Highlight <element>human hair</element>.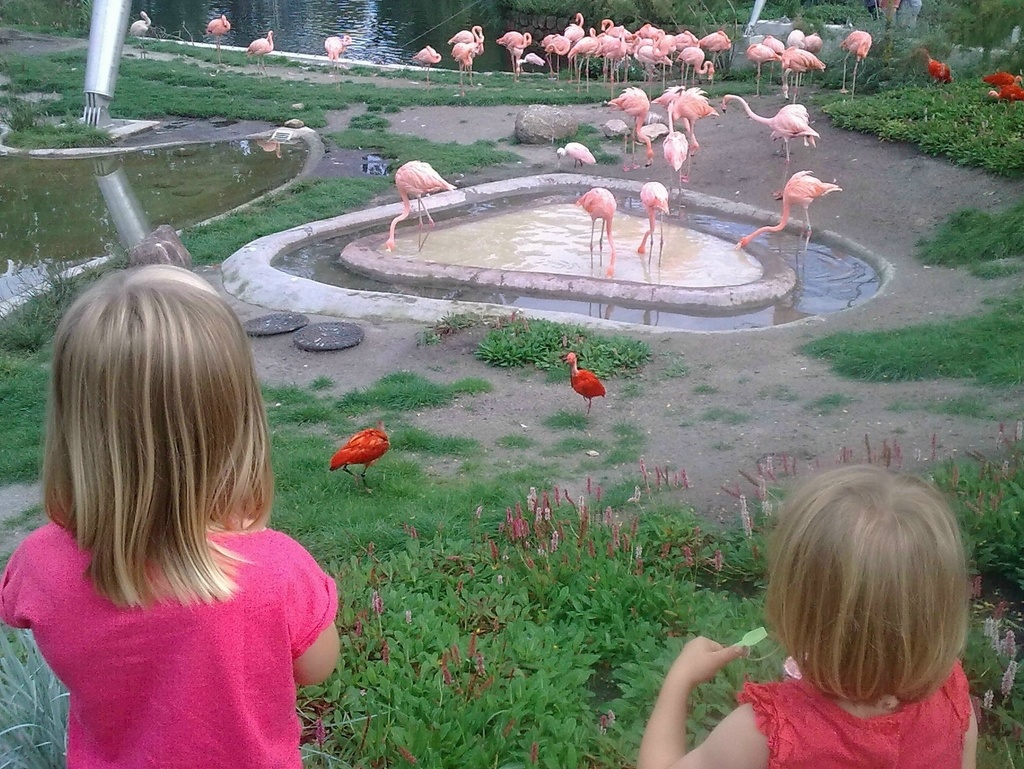
Highlighted region: (31,261,278,611).
